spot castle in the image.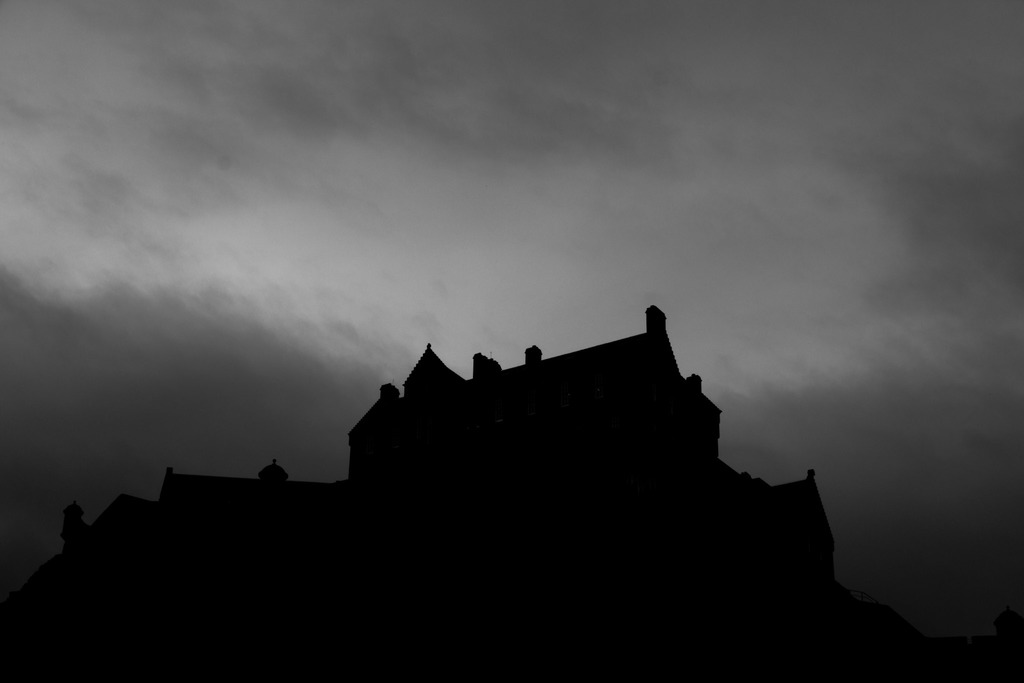
castle found at (330, 294, 784, 548).
